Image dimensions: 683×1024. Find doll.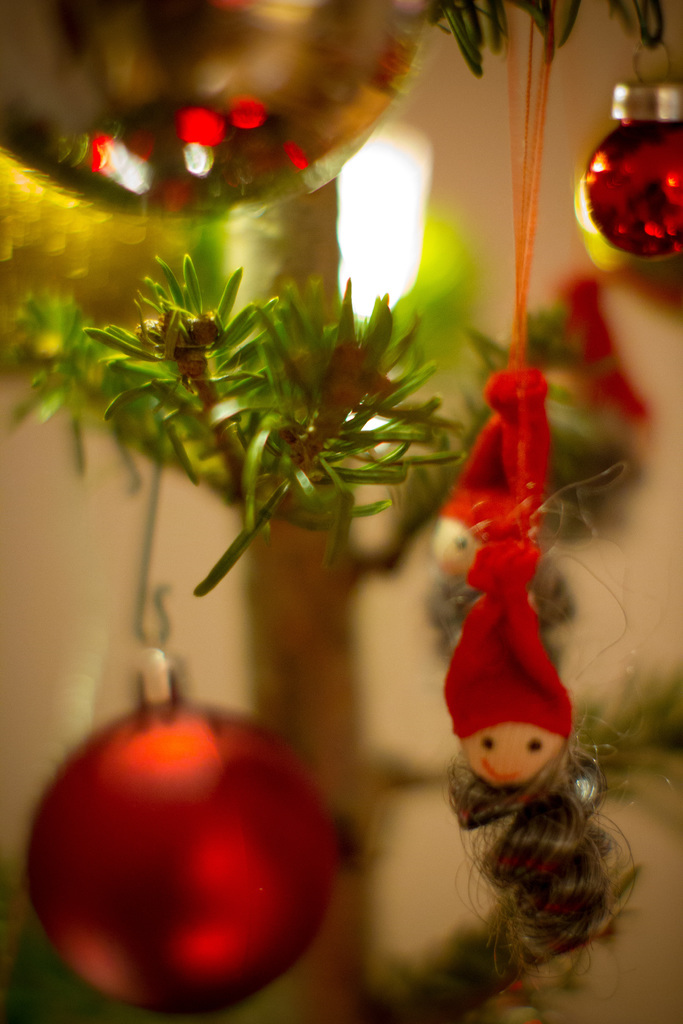
pyautogui.locateOnScreen(434, 641, 640, 998).
